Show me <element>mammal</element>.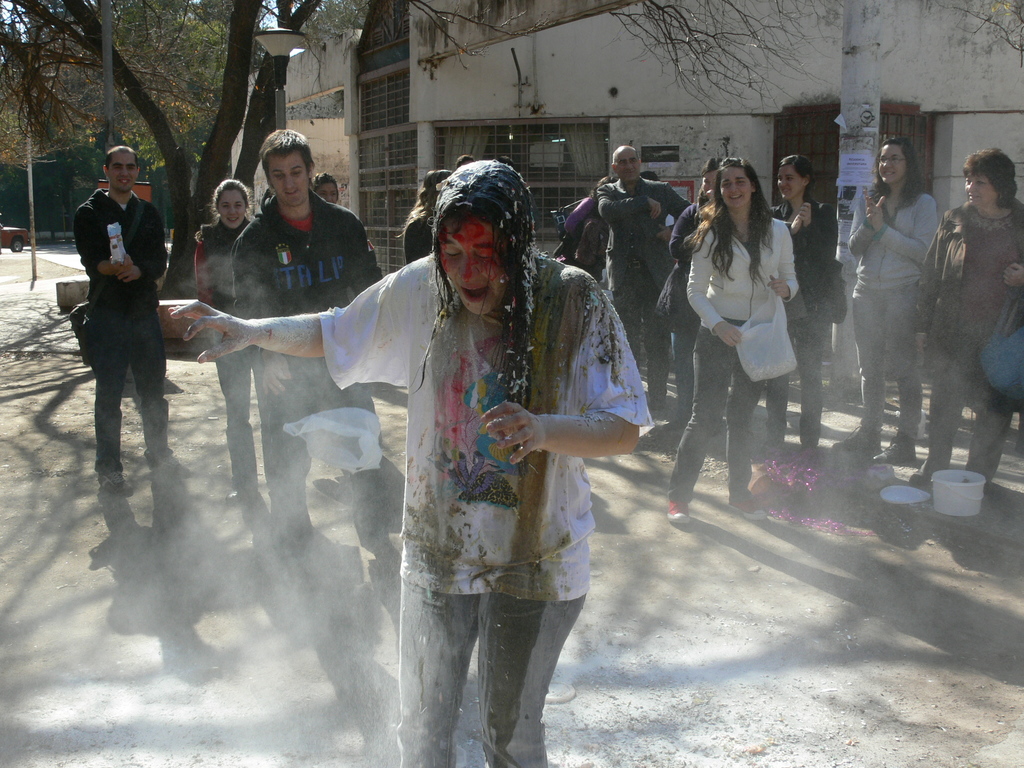
<element>mammal</element> is here: bbox=[662, 159, 802, 521].
